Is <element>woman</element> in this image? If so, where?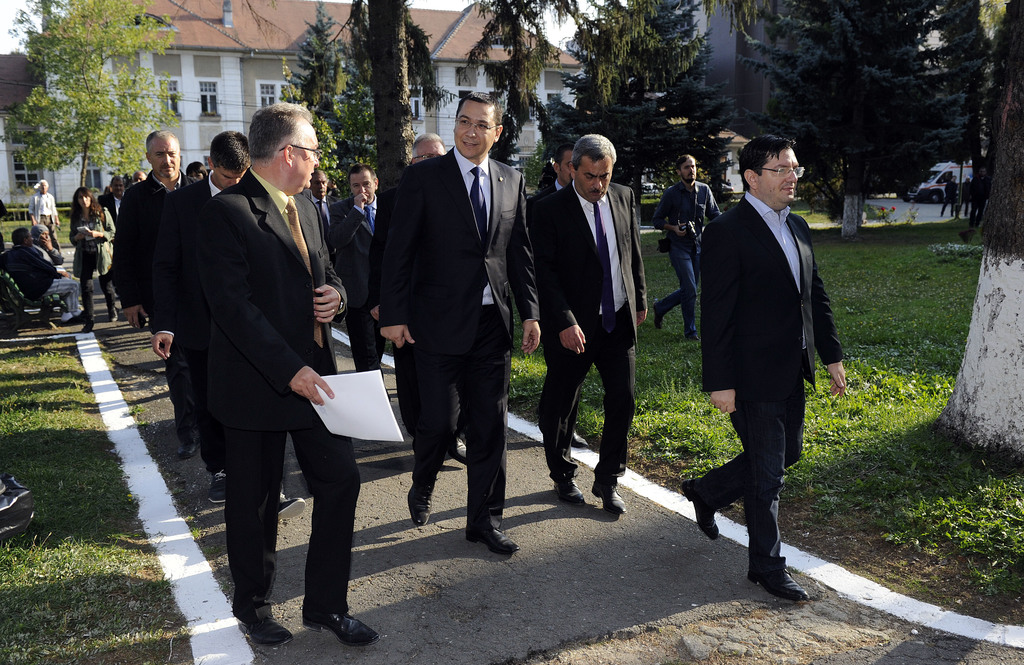
Yes, at pyautogui.locateOnScreen(27, 225, 83, 321).
